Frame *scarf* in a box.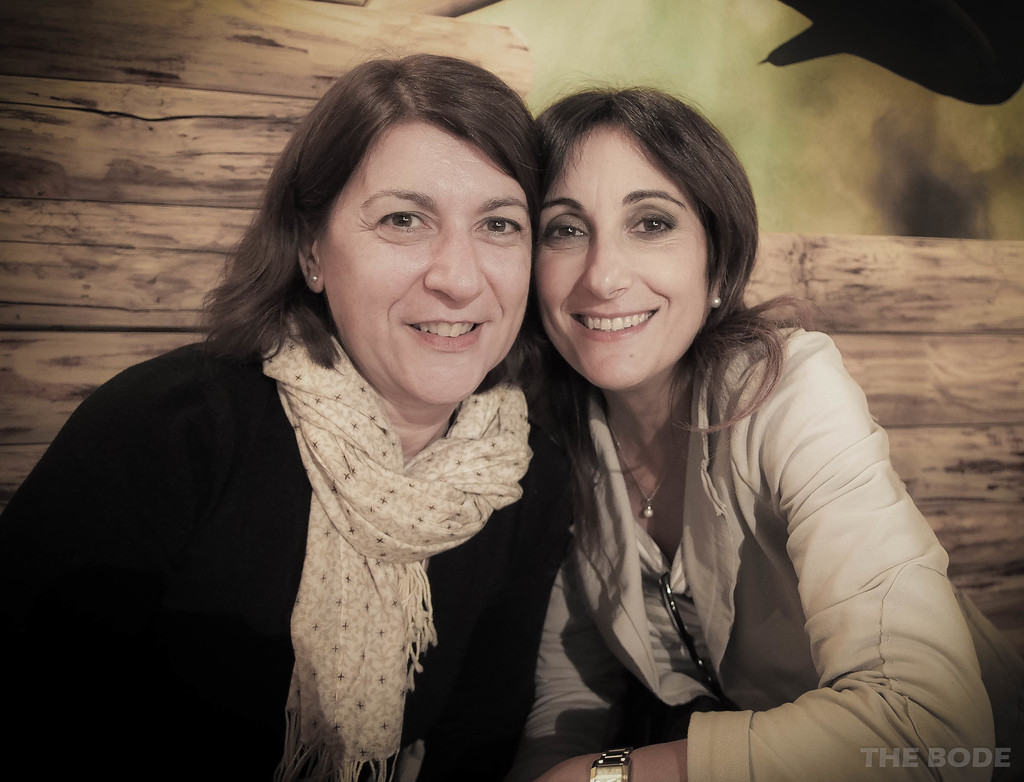
[left=257, top=308, right=541, bottom=781].
